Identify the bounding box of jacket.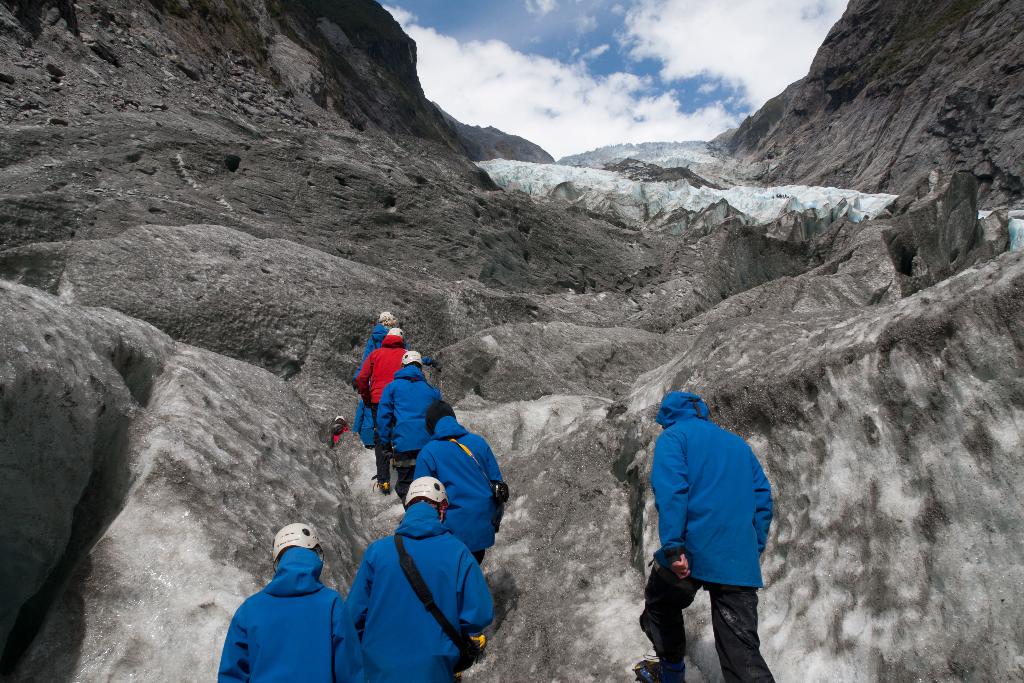
crop(221, 545, 363, 682).
